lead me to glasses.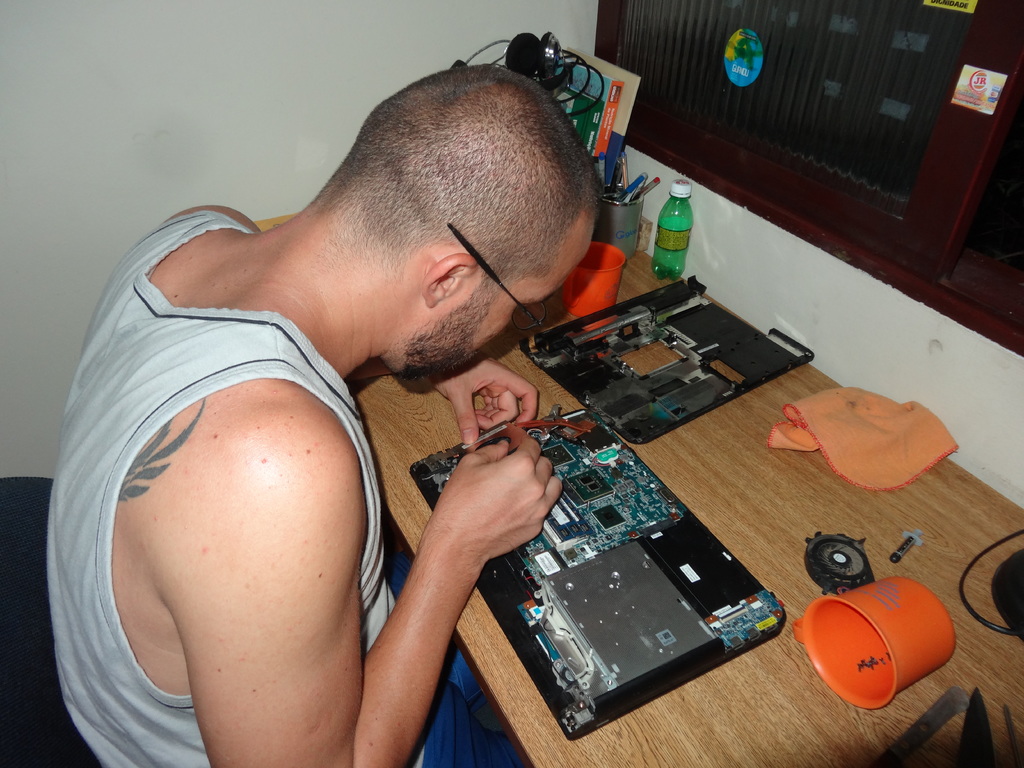
Lead to Rect(441, 218, 546, 328).
